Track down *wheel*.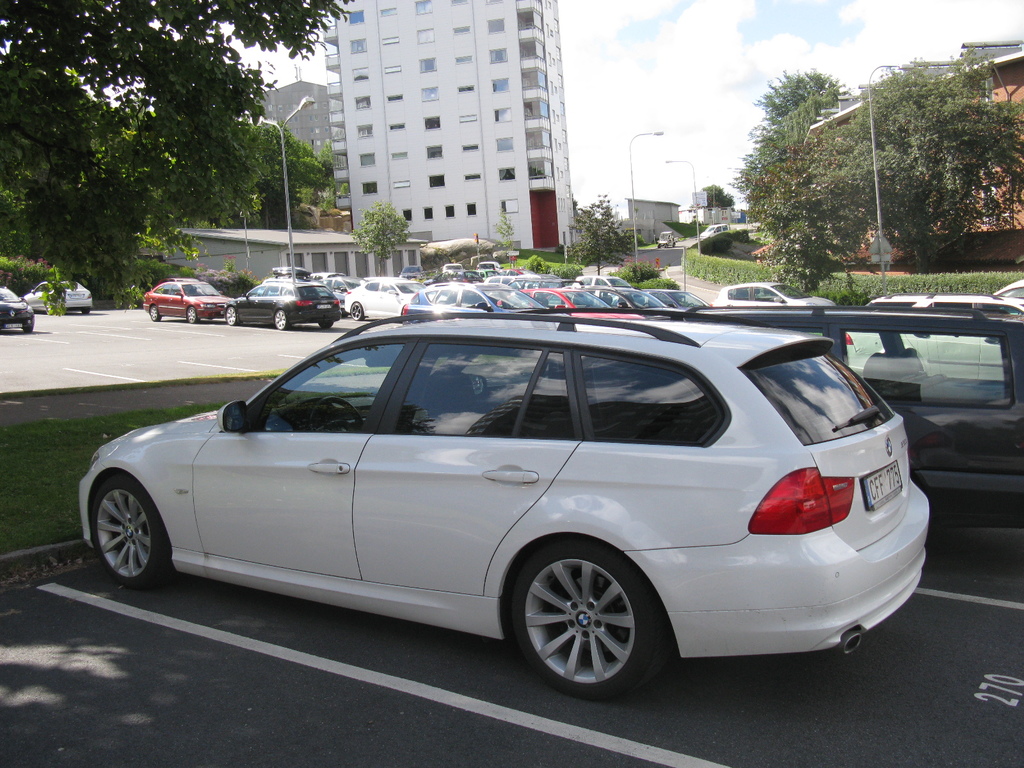
Tracked to 319,321,333,328.
